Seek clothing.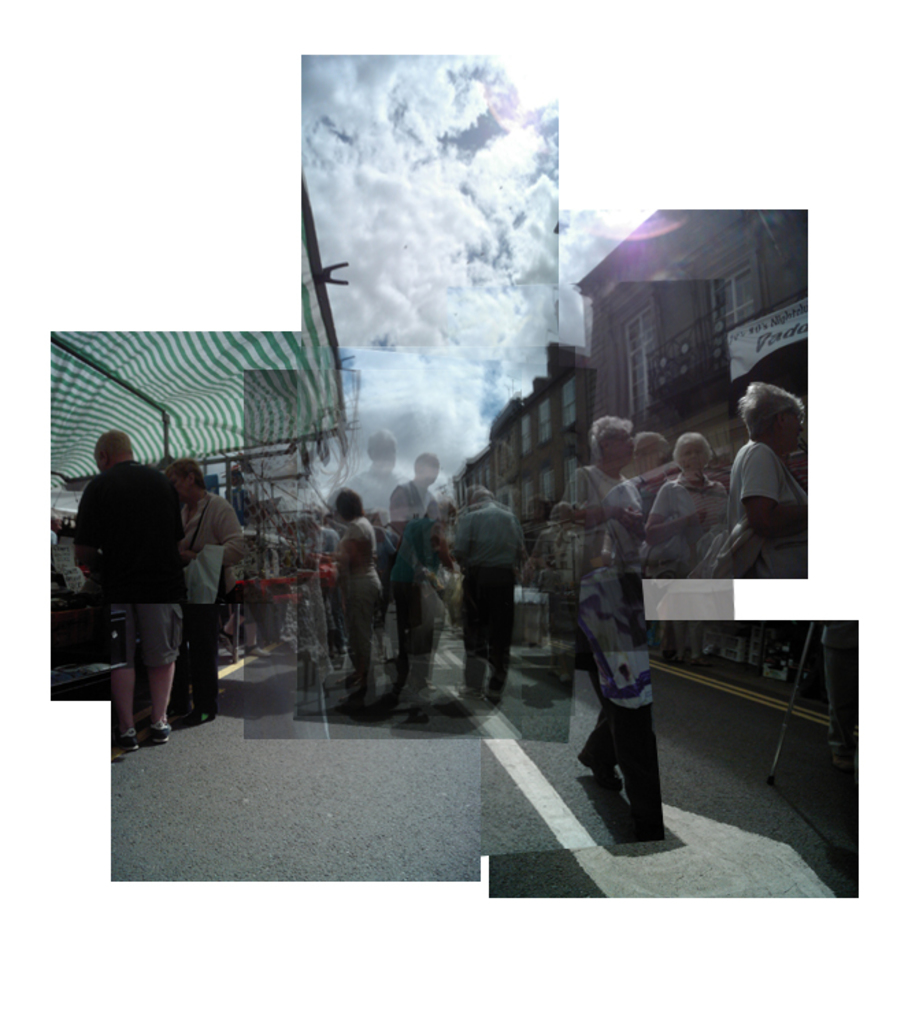
locate(74, 468, 186, 667).
